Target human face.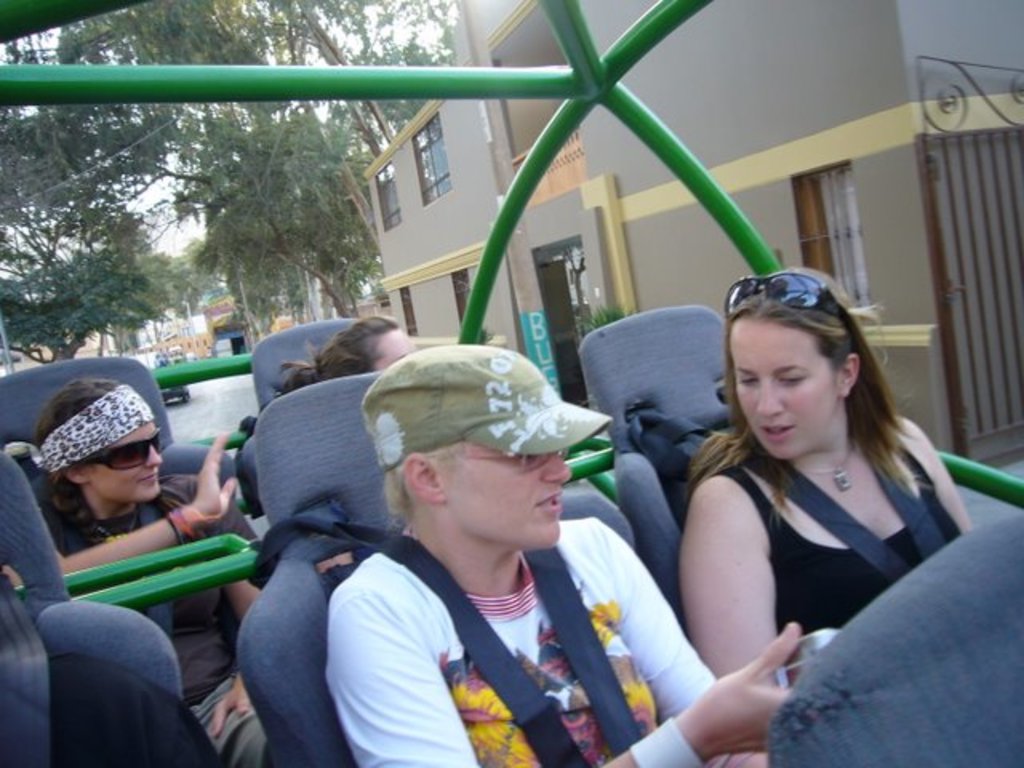
Target region: [86, 427, 163, 498].
